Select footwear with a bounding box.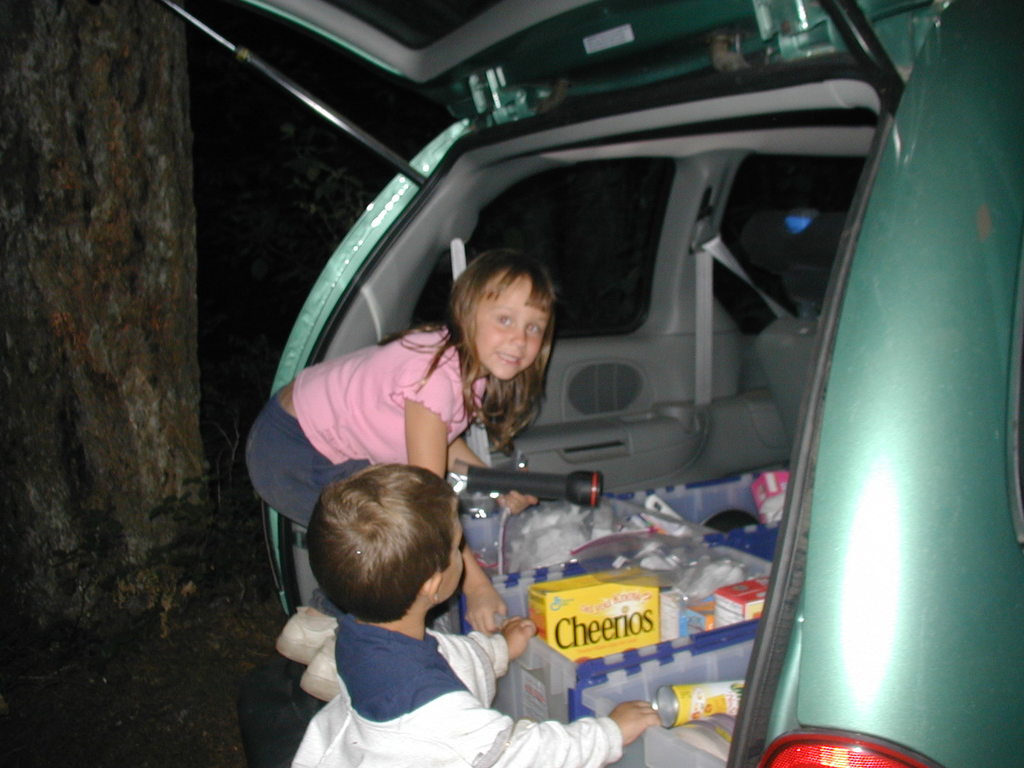
{"x1": 281, "y1": 611, "x2": 332, "y2": 670}.
